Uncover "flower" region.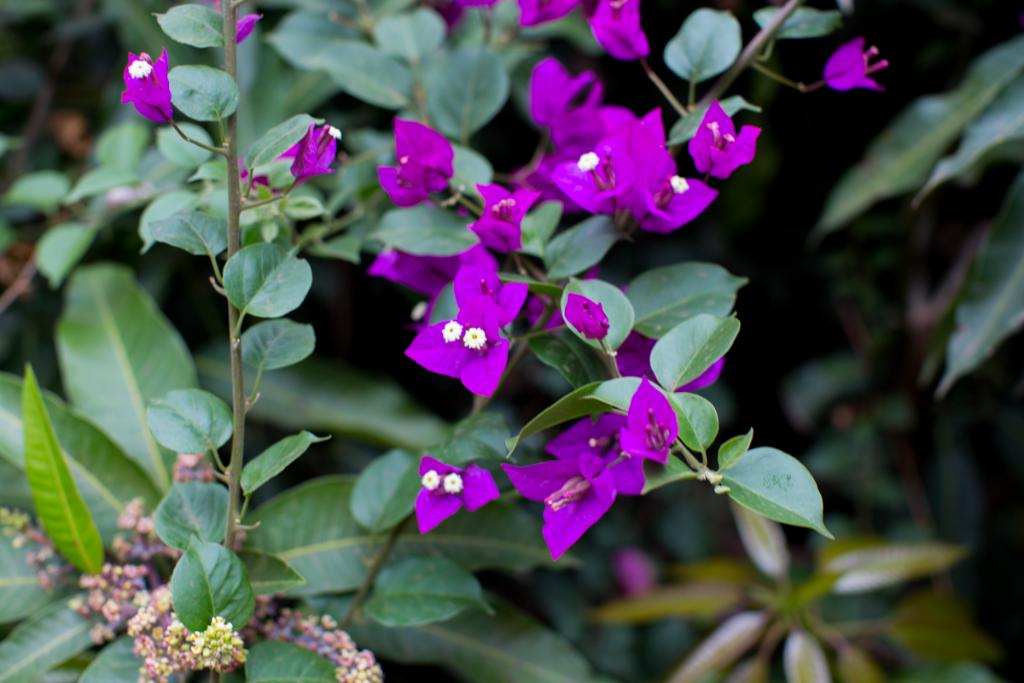
Uncovered: region(502, 373, 677, 565).
